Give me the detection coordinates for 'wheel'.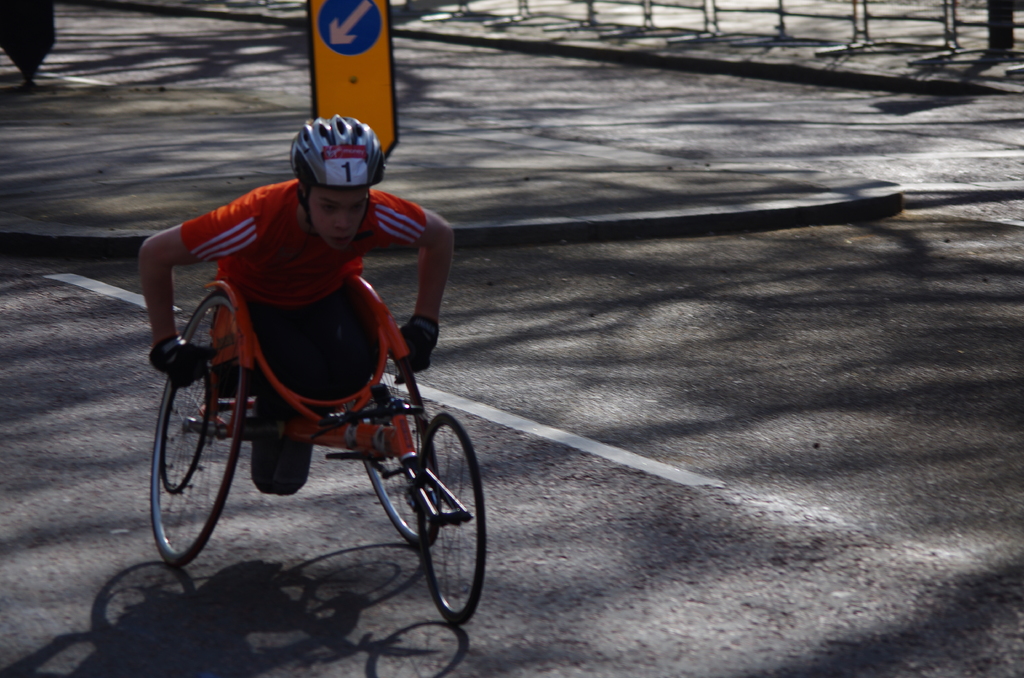
box=[419, 408, 490, 630].
